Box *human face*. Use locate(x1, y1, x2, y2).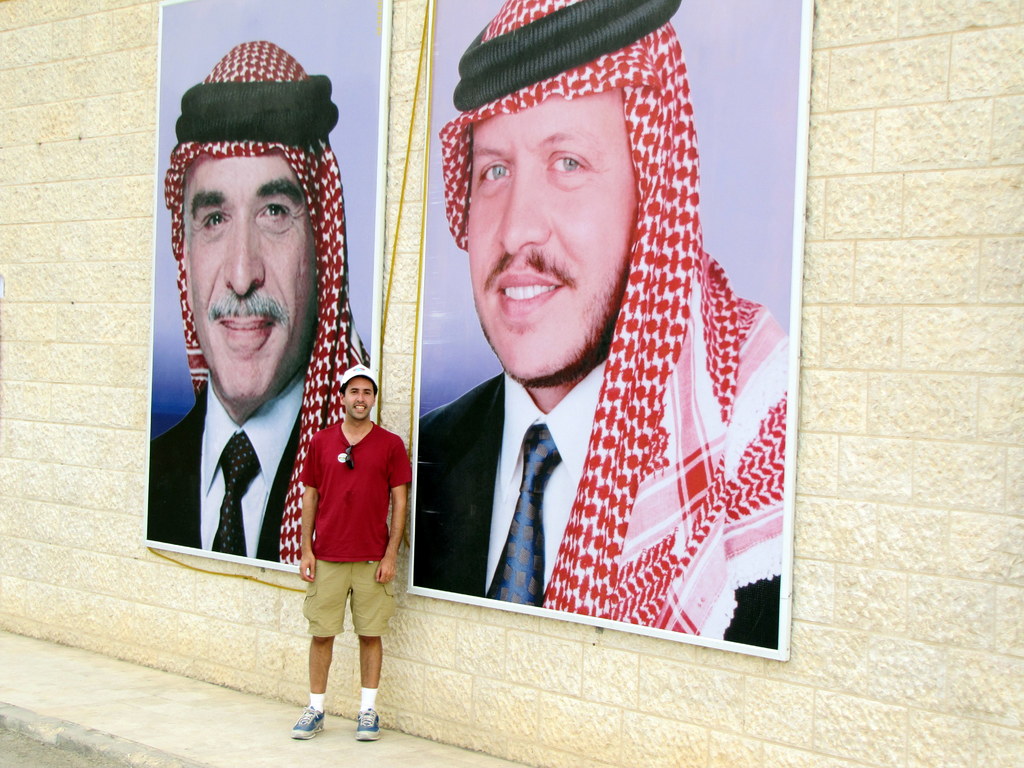
locate(466, 97, 635, 383).
